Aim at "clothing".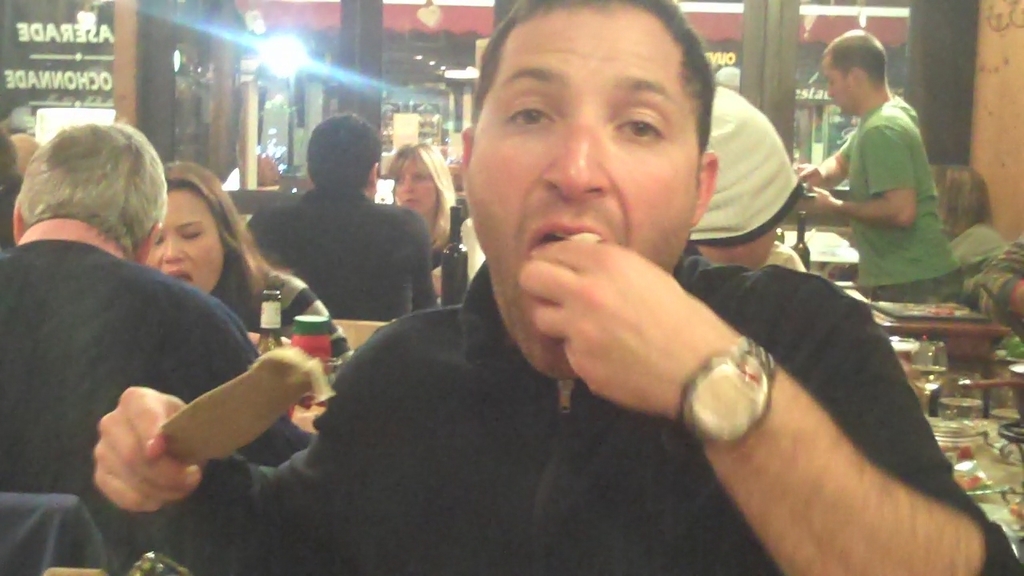
Aimed at pyautogui.locateOnScreen(0, 218, 316, 575).
